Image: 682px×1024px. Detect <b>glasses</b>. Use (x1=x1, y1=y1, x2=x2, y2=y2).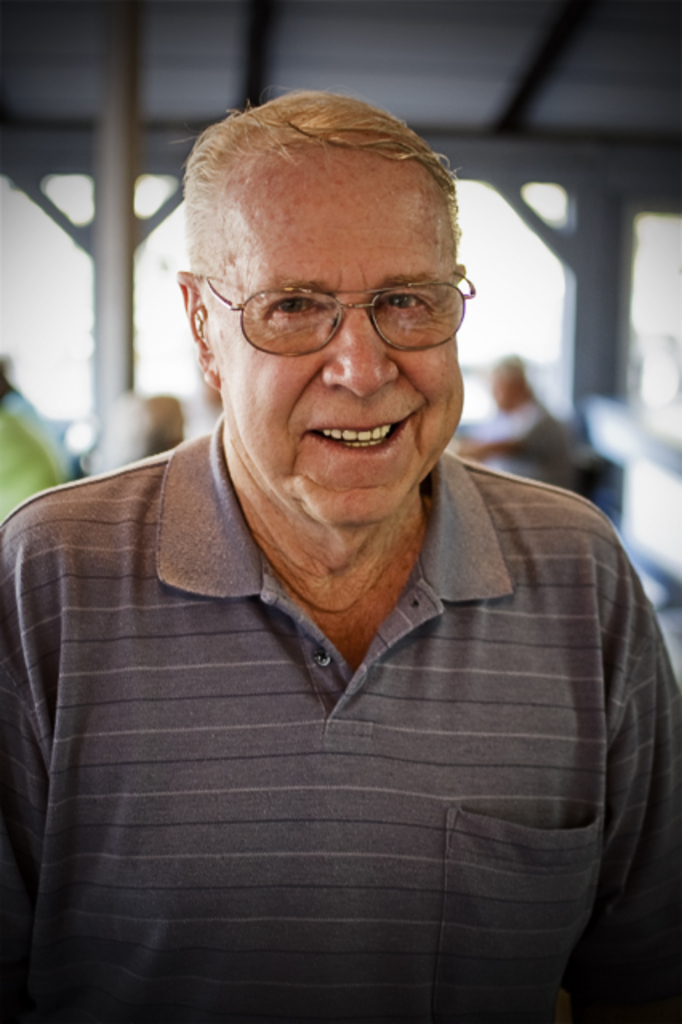
(x1=200, y1=266, x2=479, y2=373).
